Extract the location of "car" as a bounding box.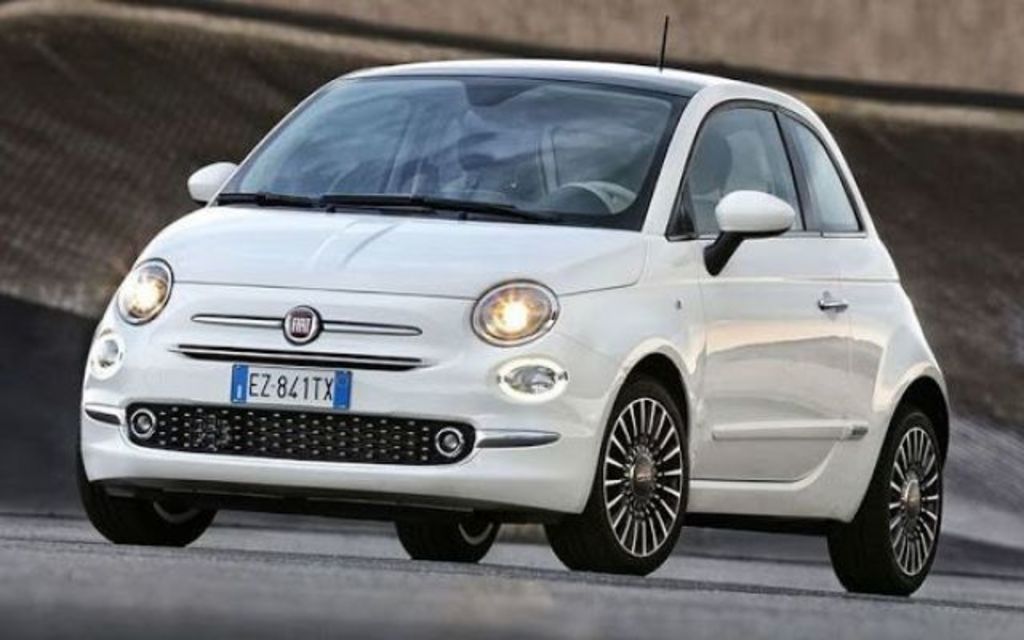
pyautogui.locateOnScreen(77, 18, 955, 602).
